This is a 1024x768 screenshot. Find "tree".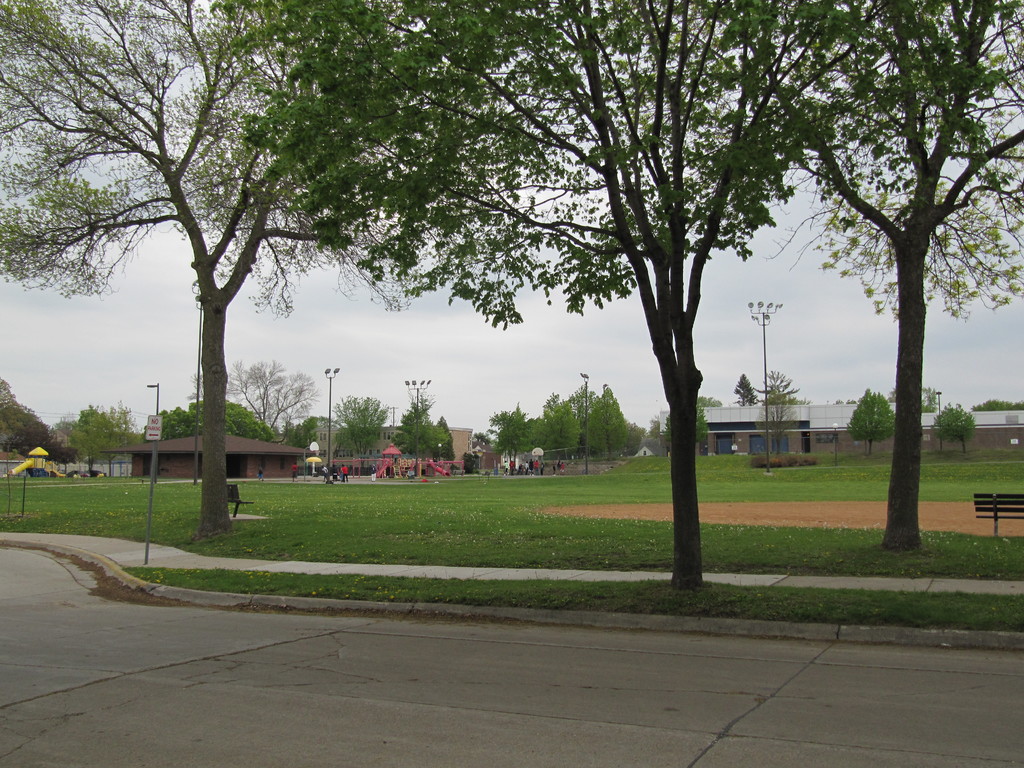
Bounding box: <bbox>180, 358, 330, 435</bbox>.
